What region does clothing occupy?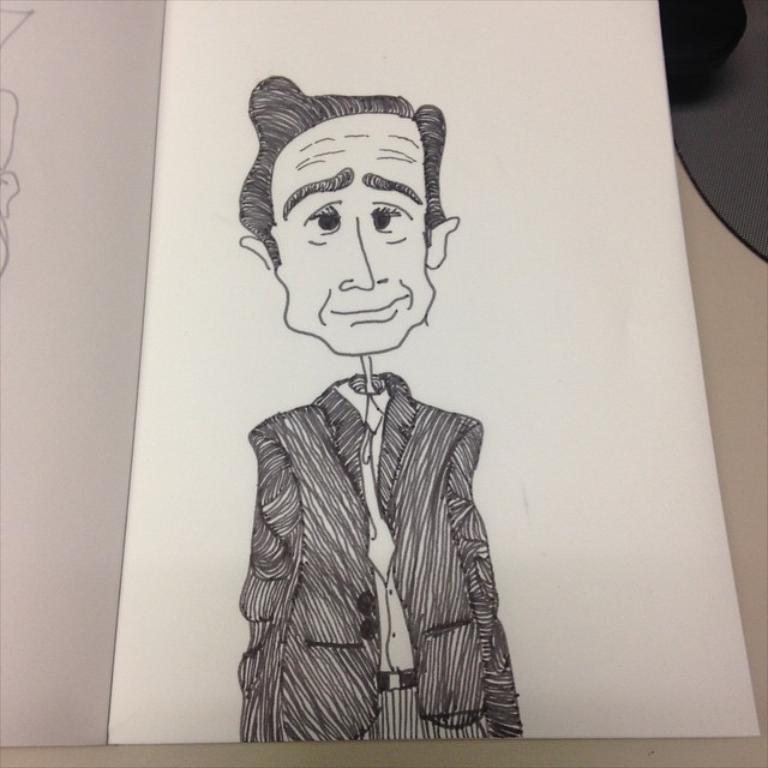
bbox=[239, 380, 520, 737].
